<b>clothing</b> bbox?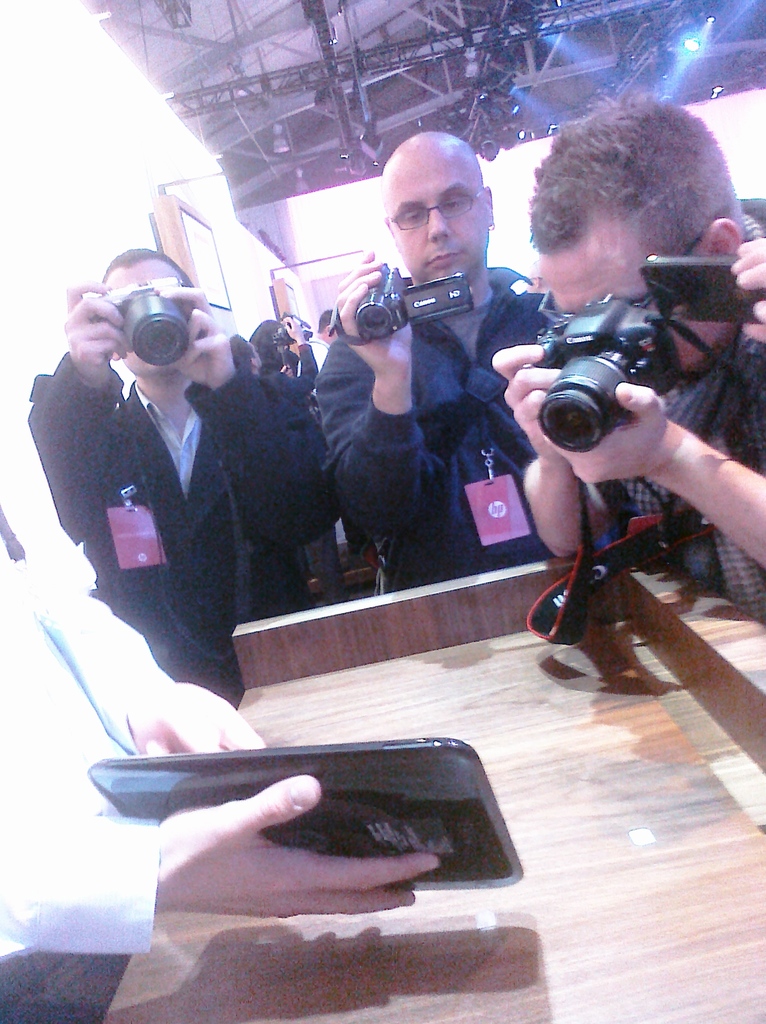
(x1=291, y1=340, x2=331, y2=377)
